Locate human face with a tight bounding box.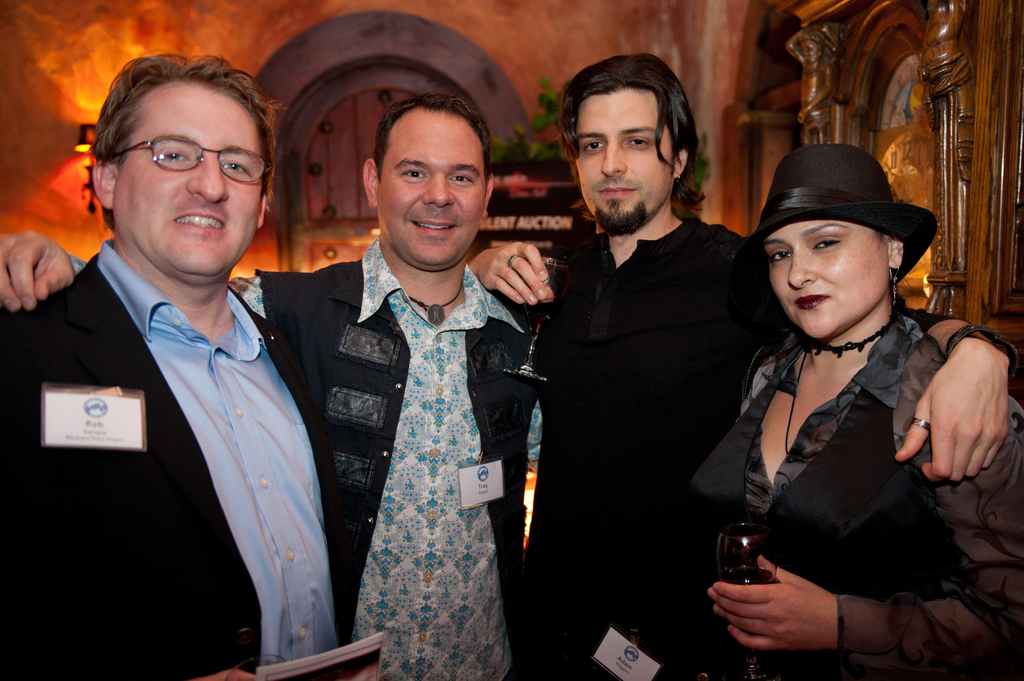
x1=117, y1=93, x2=269, y2=272.
